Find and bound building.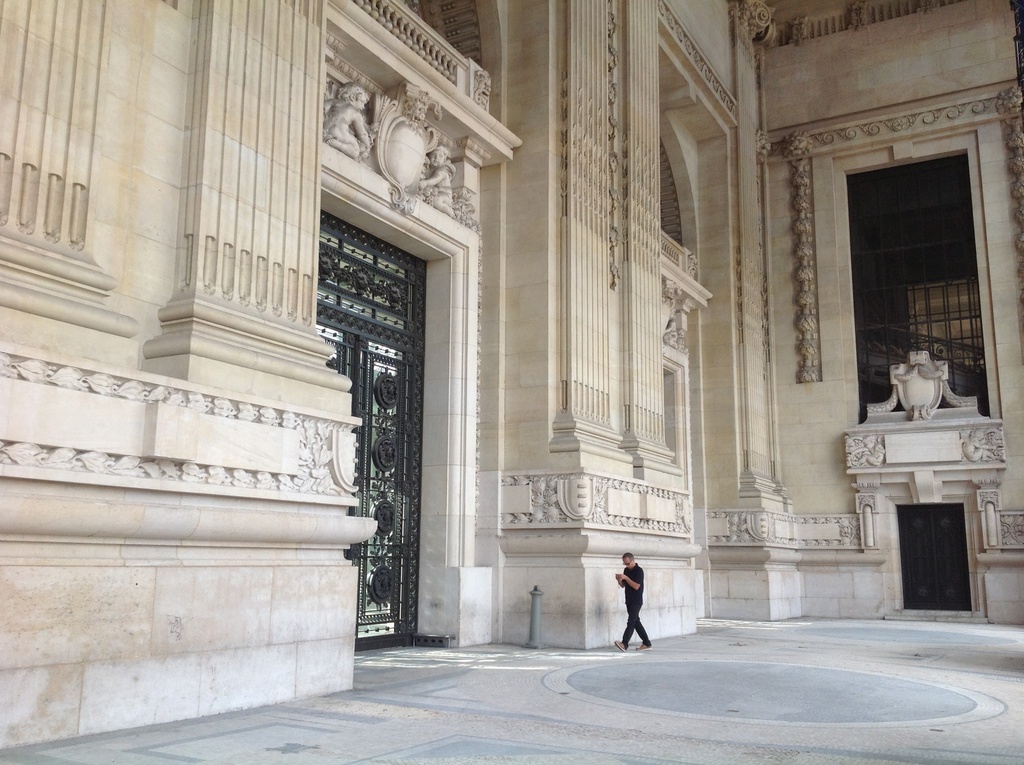
Bound: l=0, t=0, r=1023, b=762.
